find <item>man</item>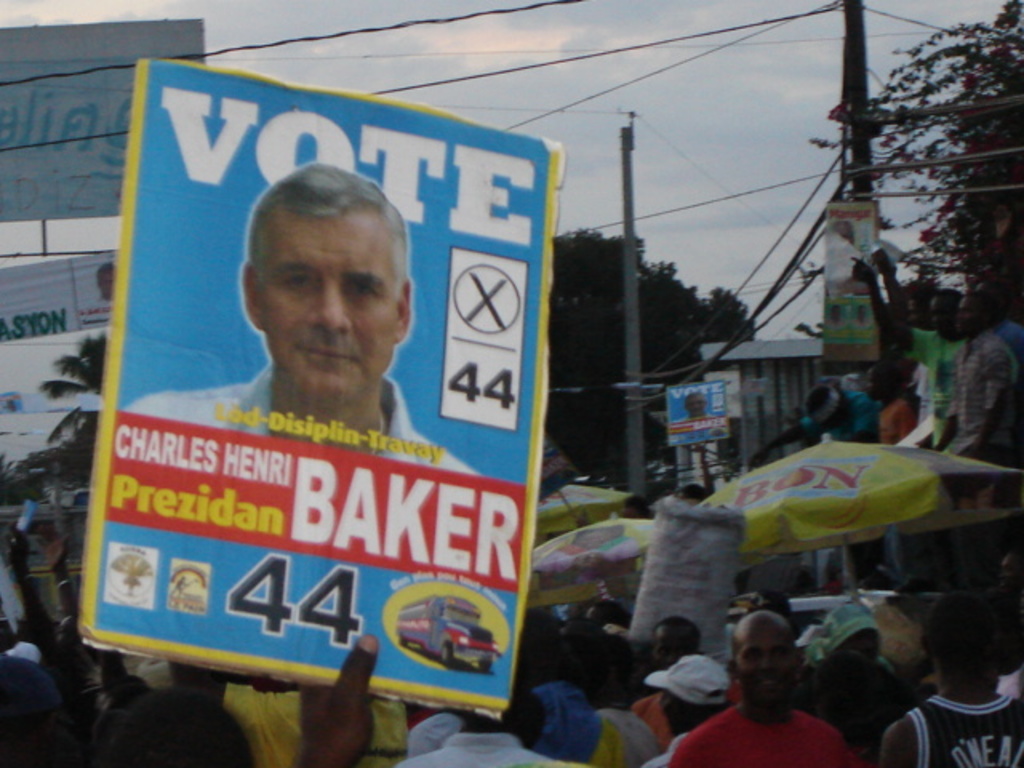
bbox=(632, 614, 746, 754)
